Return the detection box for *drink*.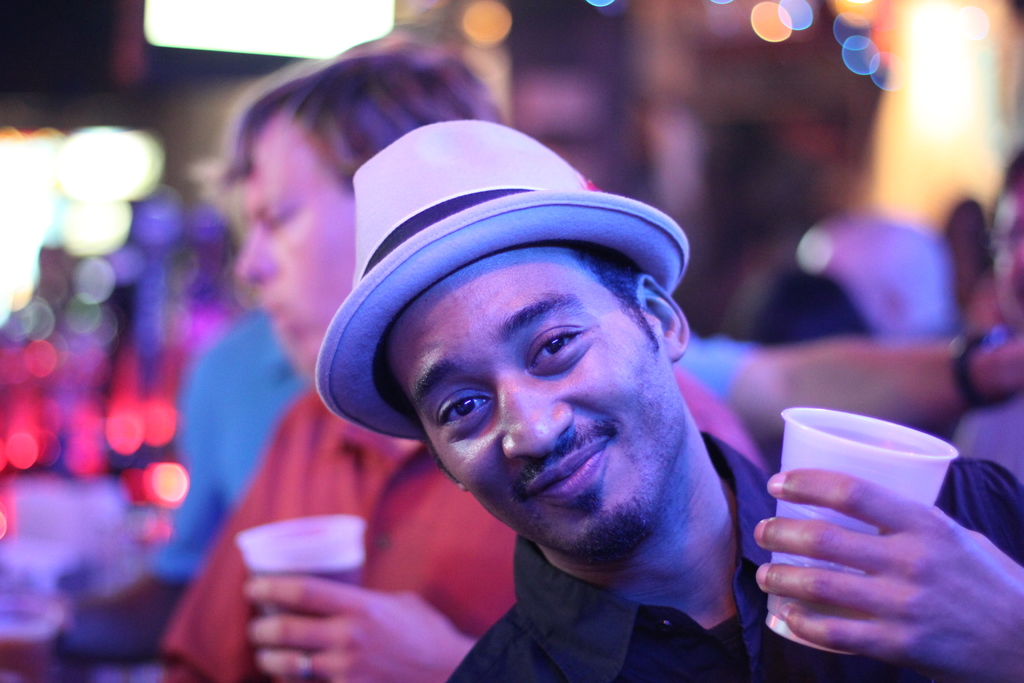
rect(244, 557, 368, 682).
